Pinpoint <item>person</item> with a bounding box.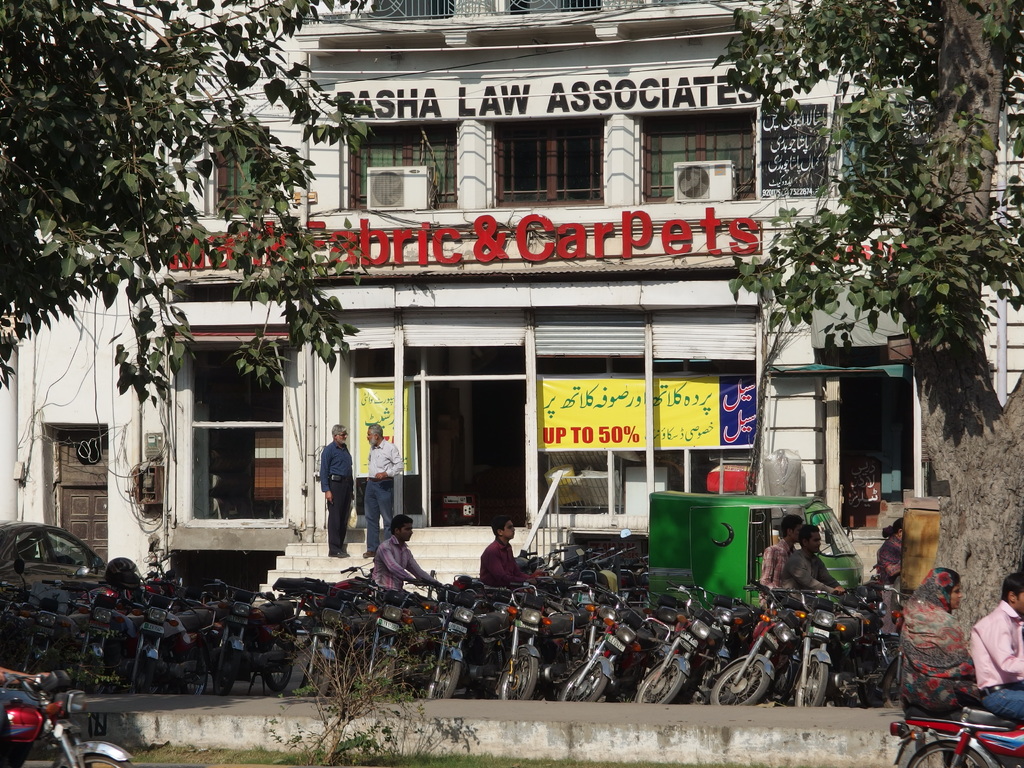
758 511 806 612.
